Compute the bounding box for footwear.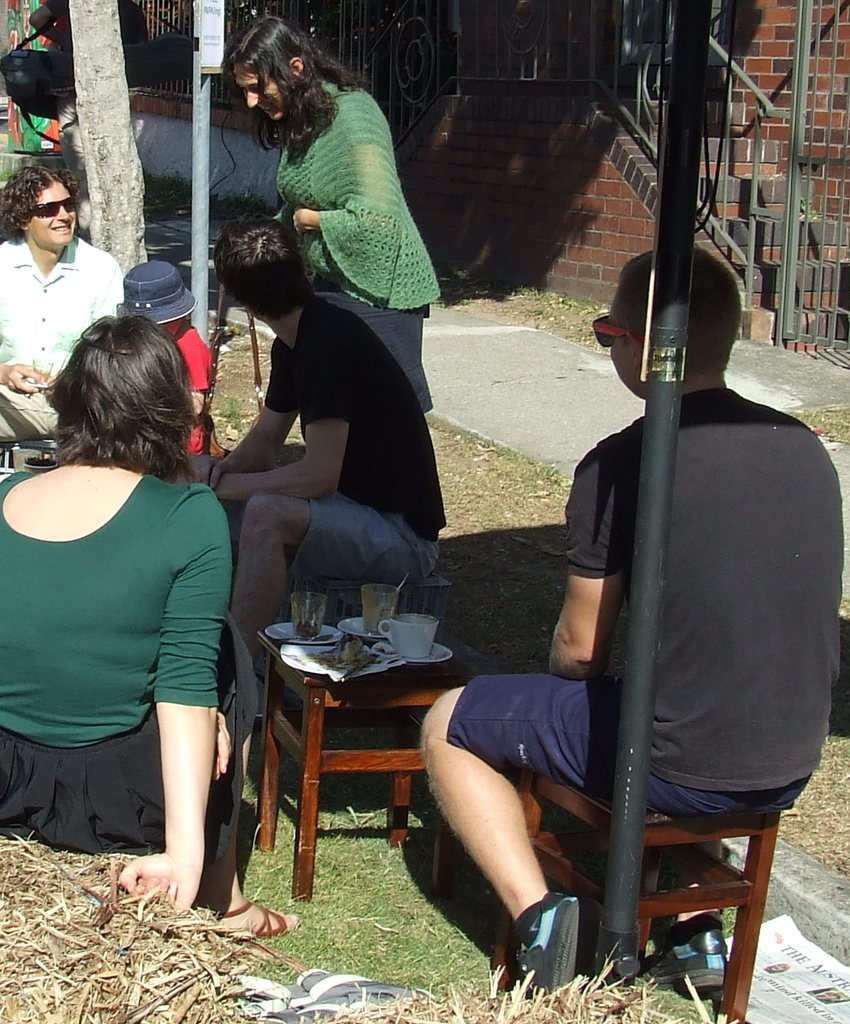
select_region(650, 922, 735, 997).
